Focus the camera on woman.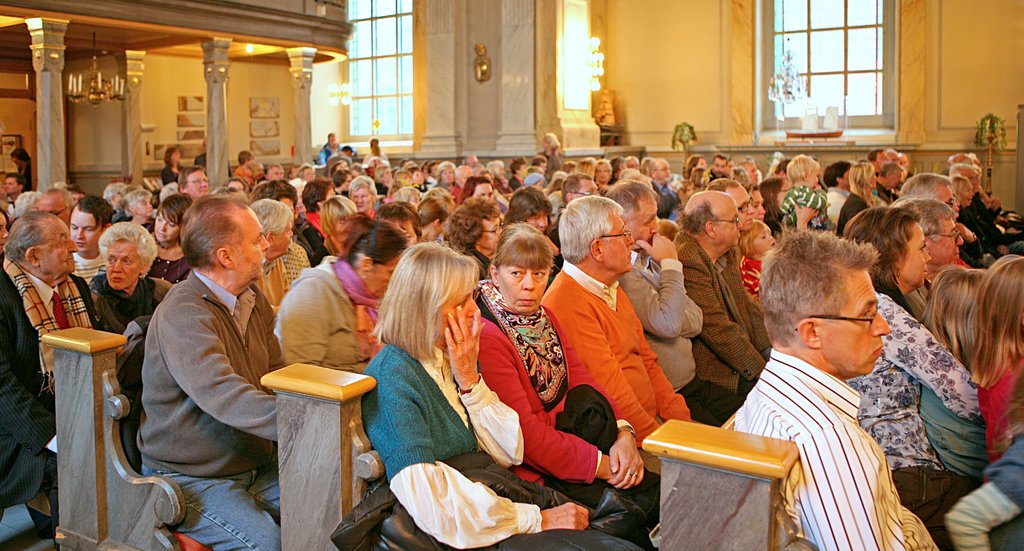
Focus region: x1=86 y1=222 x2=165 y2=335.
